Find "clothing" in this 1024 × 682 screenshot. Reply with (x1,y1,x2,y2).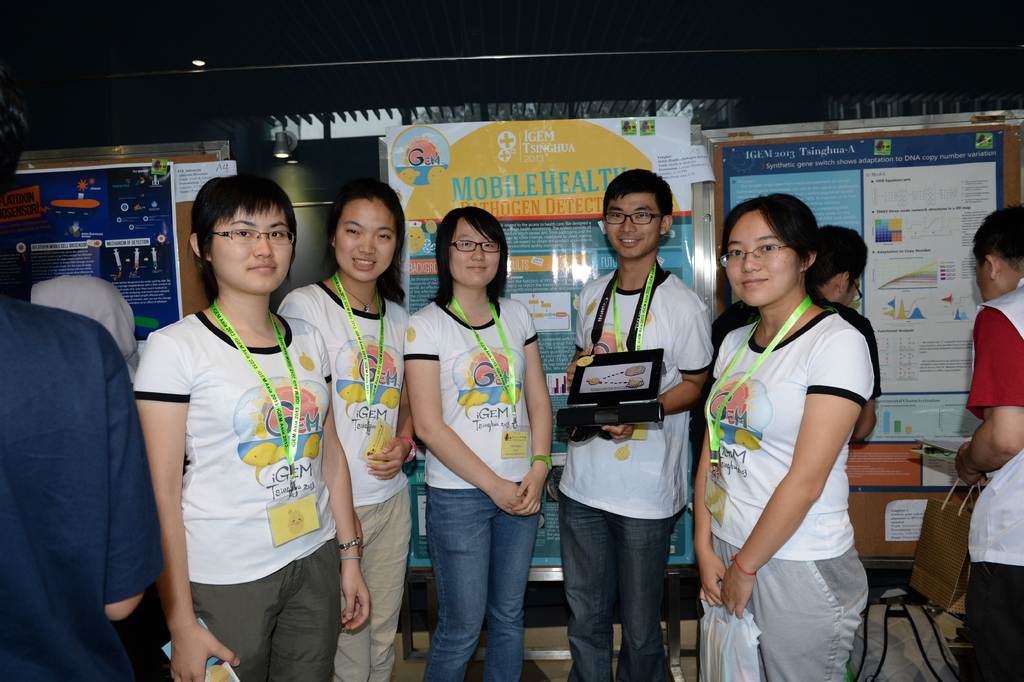
(0,307,162,681).
